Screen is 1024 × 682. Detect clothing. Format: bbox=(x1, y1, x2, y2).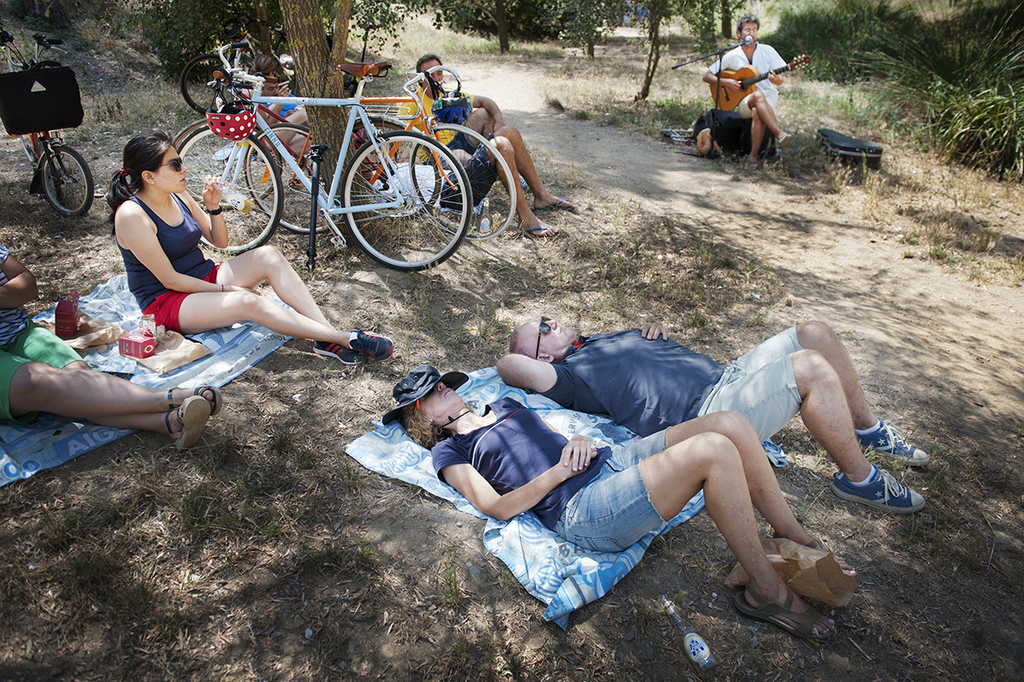
bbox=(375, 149, 496, 211).
